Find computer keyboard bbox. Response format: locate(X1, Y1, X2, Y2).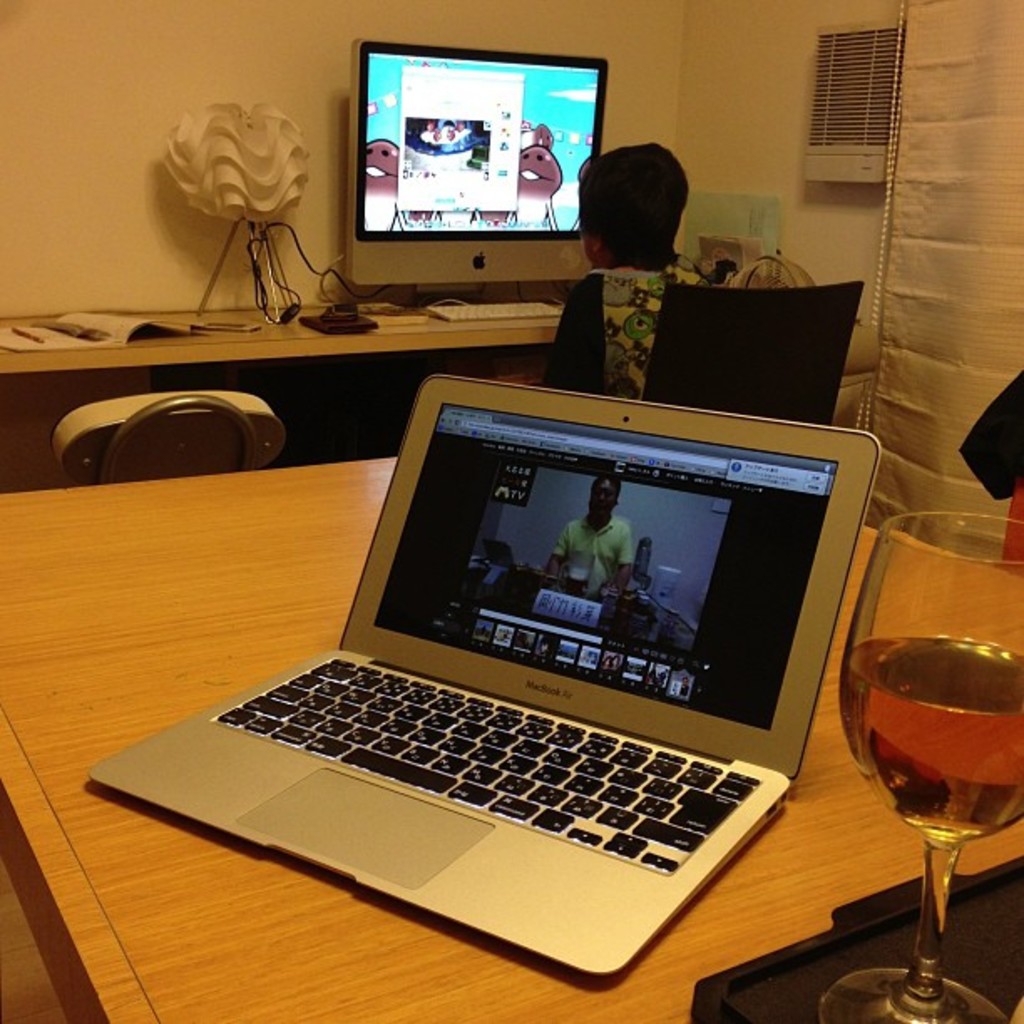
locate(211, 651, 766, 882).
